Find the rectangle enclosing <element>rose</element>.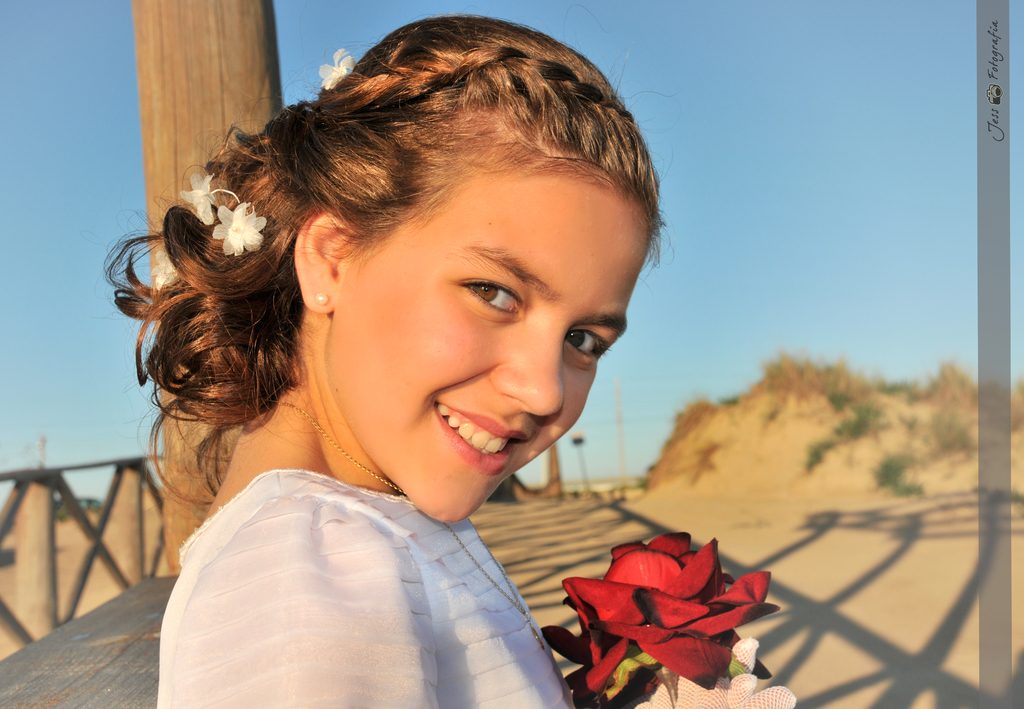
x1=541, y1=534, x2=780, y2=708.
